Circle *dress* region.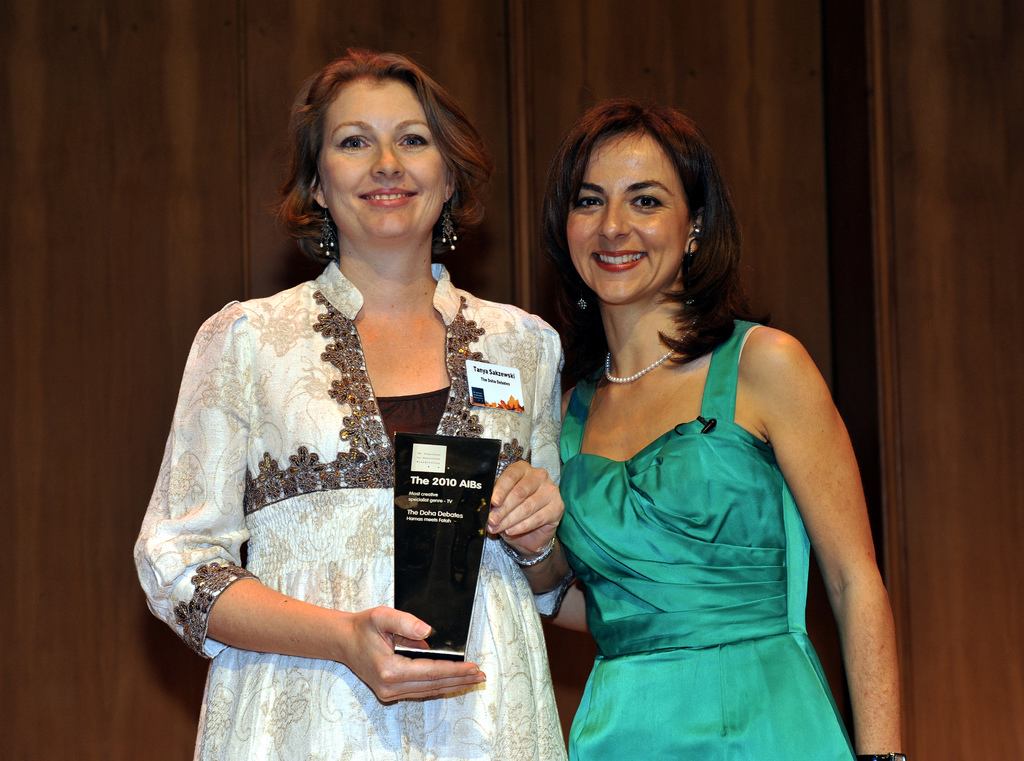
Region: crop(135, 261, 564, 760).
